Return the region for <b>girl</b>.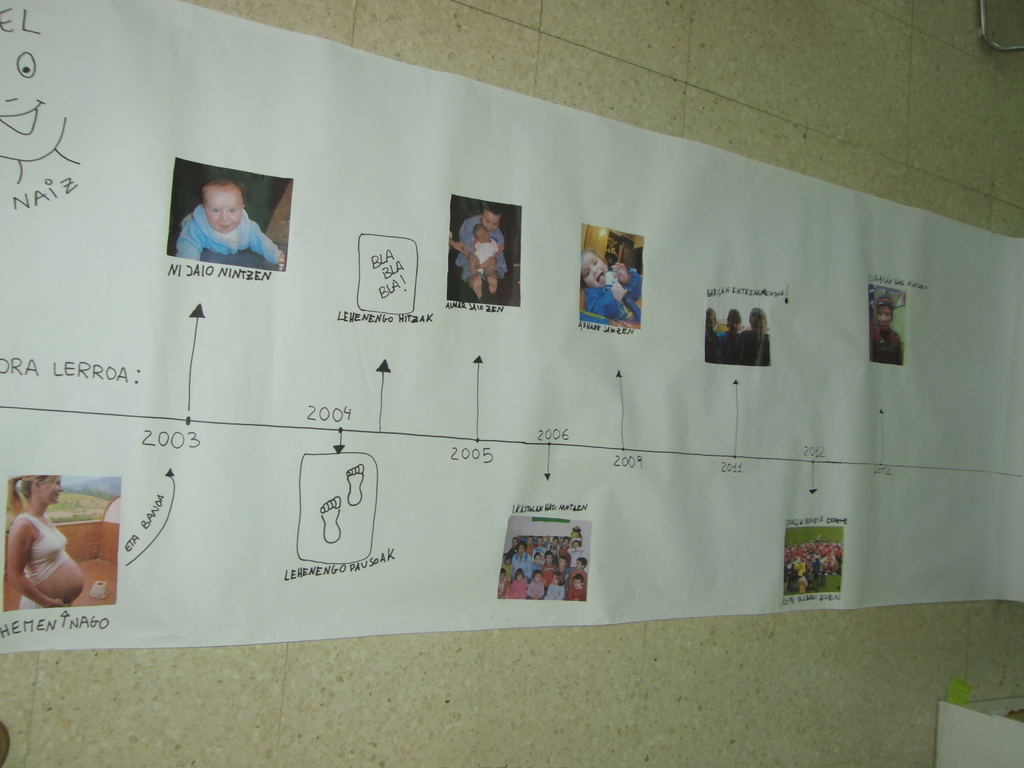
l=504, t=566, r=527, b=597.
